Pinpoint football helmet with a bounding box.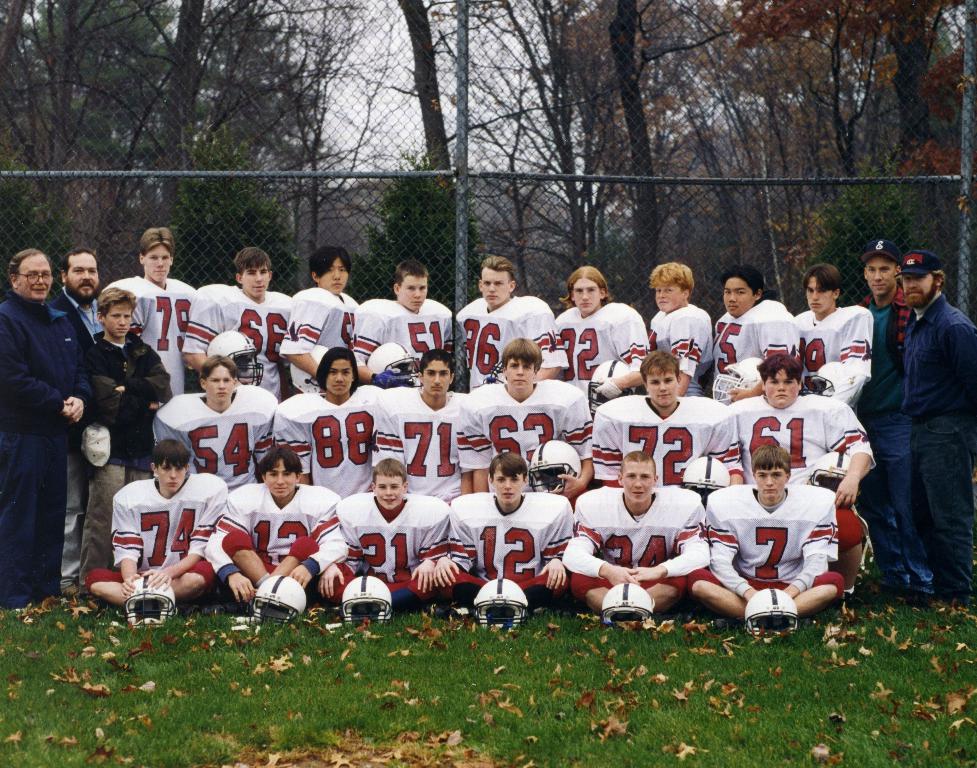
[x1=529, y1=440, x2=581, y2=498].
